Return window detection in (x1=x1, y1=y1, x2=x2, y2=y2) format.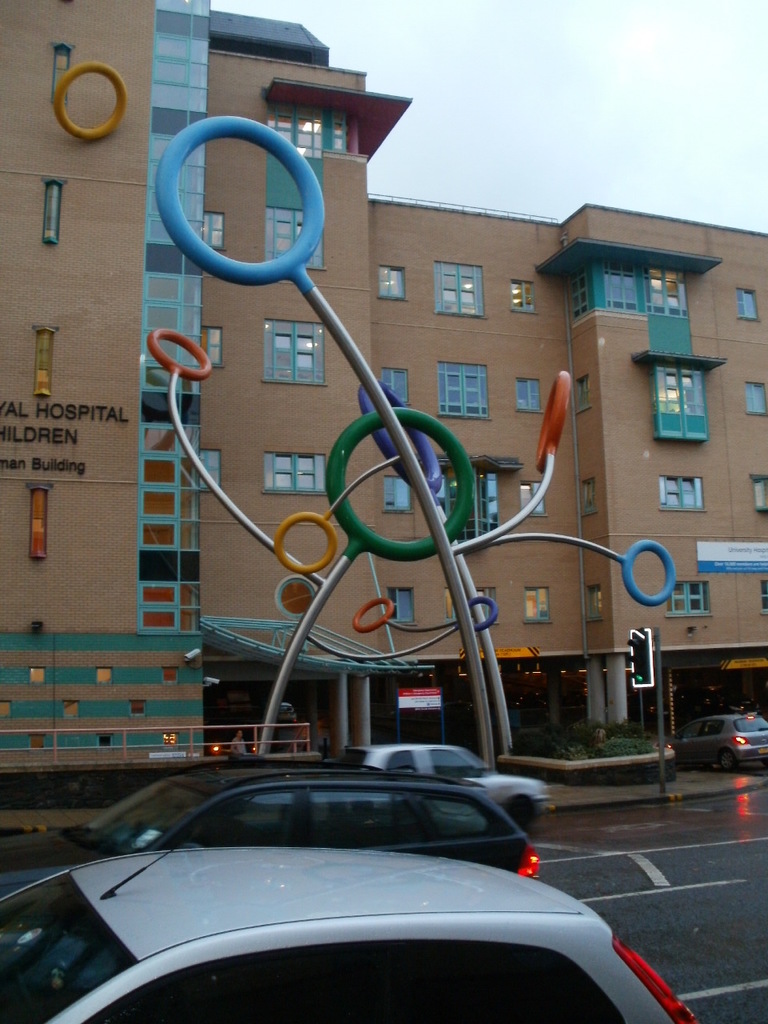
(x1=260, y1=319, x2=326, y2=383).
